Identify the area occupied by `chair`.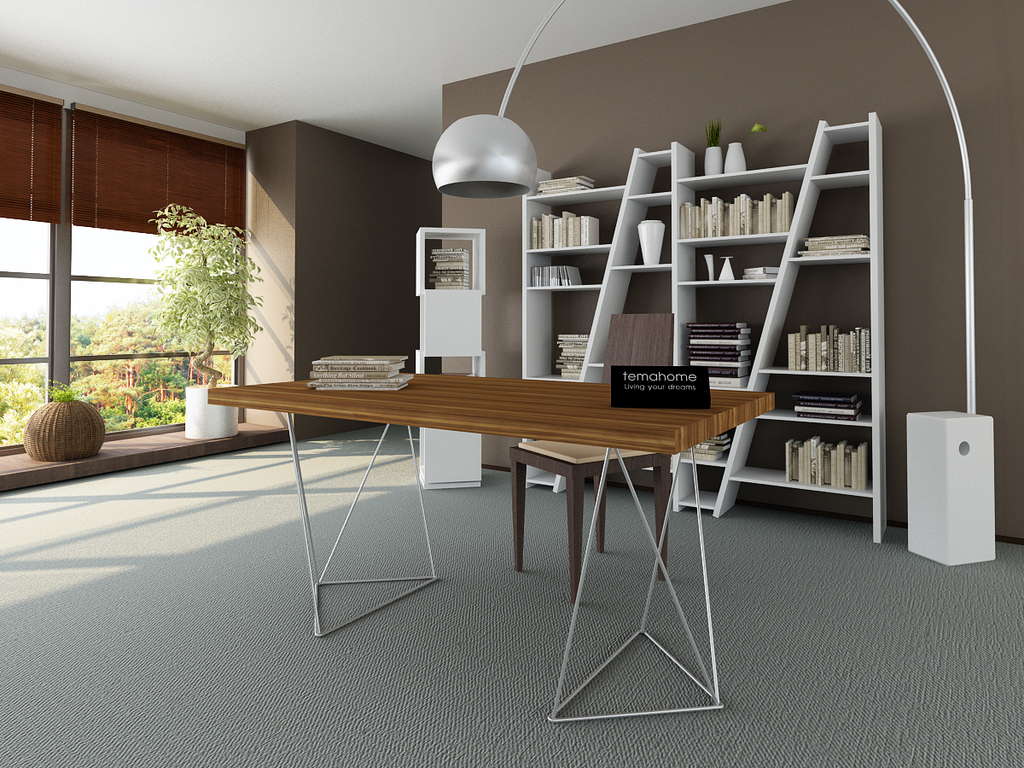
Area: box(508, 311, 678, 604).
